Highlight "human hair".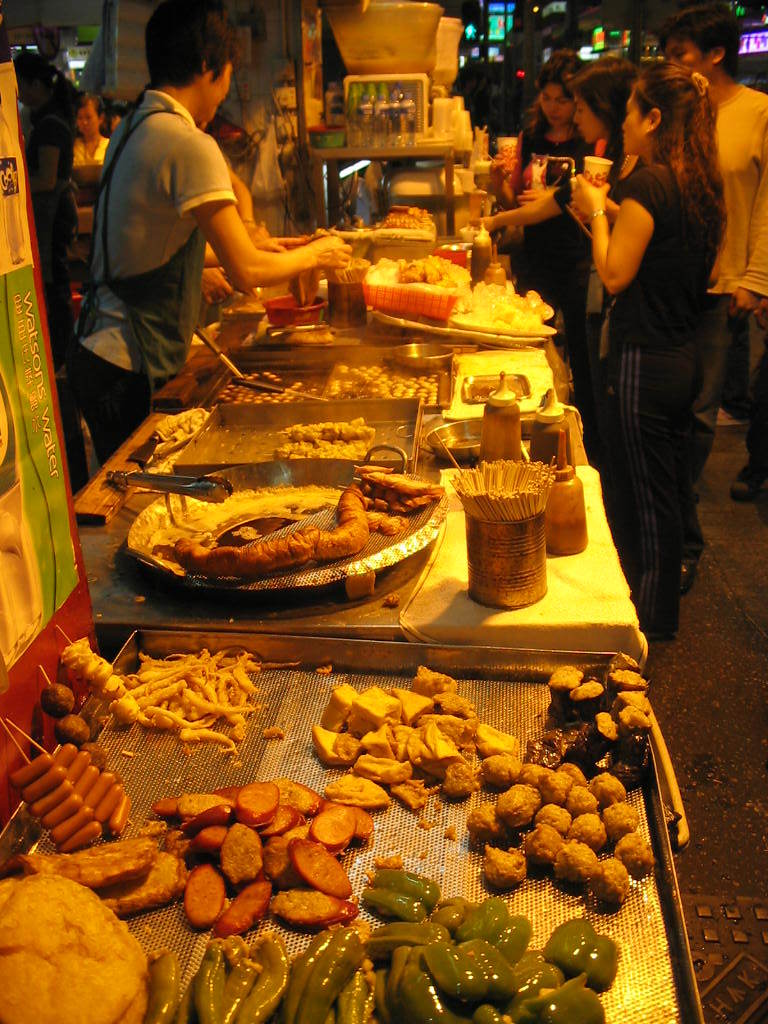
Highlighted region: bbox=[138, 0, 246, 99].
